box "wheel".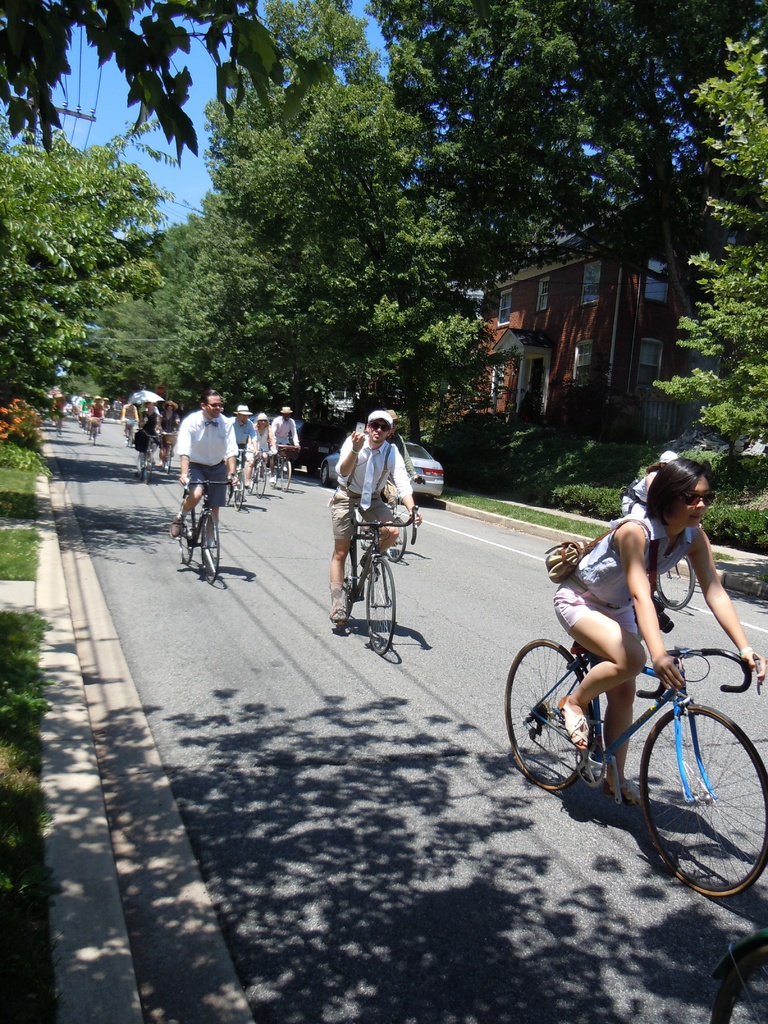
x1=175 y1=500 x2=193 y2=563.
